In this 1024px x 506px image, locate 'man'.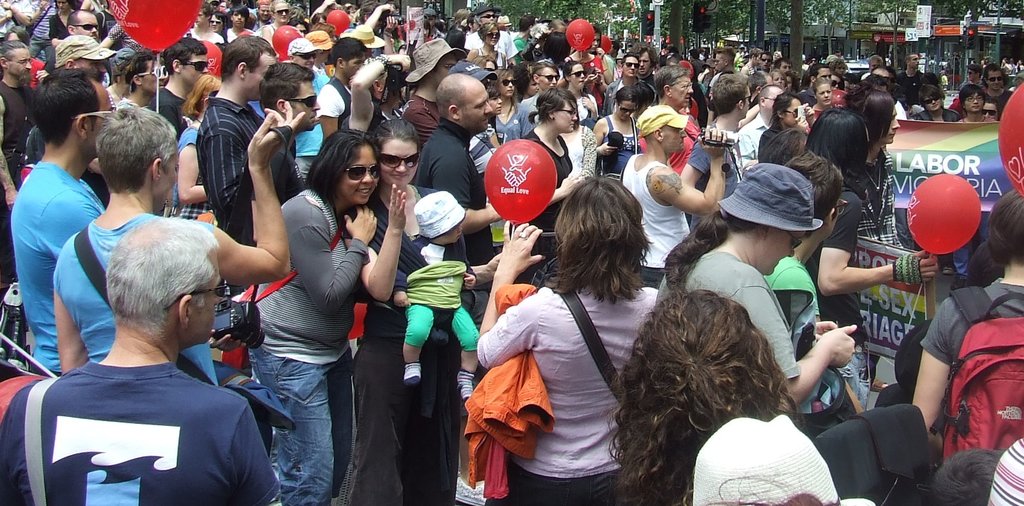
Bounding box: bbox=(259, 0, 271, 37).
